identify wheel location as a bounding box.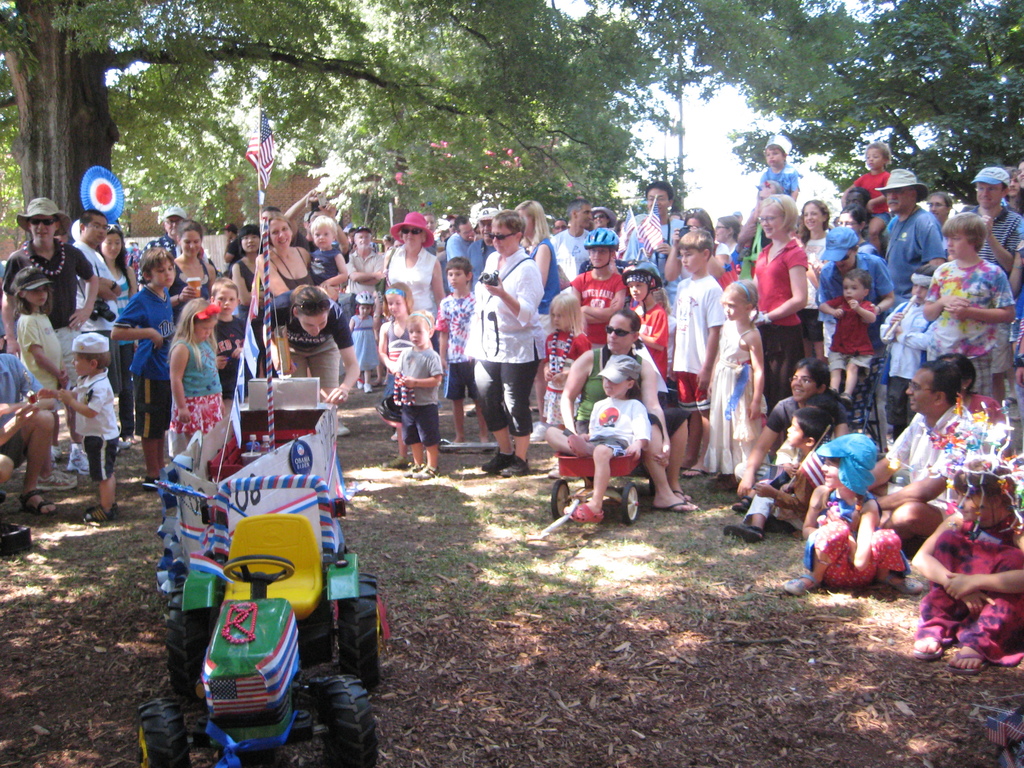
crop(552, 480, 575, 517).
